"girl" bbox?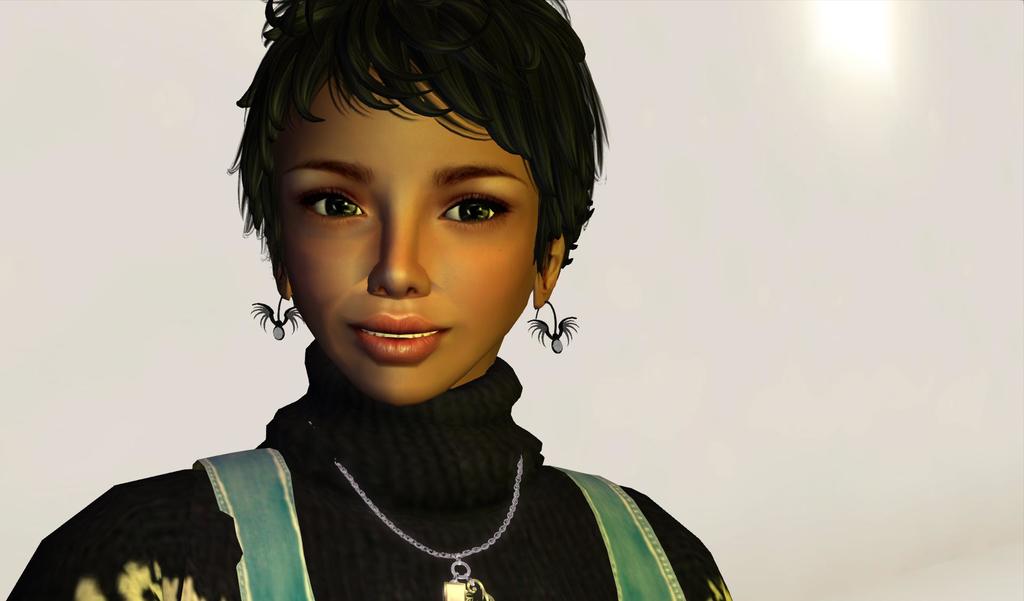
[x1=10, y1=0, x2=739, y2=600]
